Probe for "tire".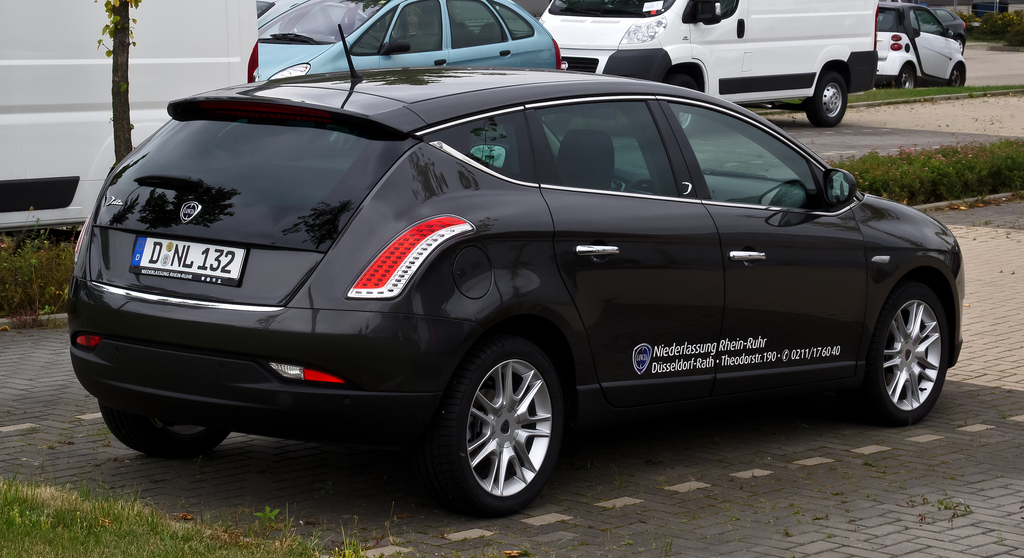
Probe result: left=956, top=36, right=964, bottom=54.
